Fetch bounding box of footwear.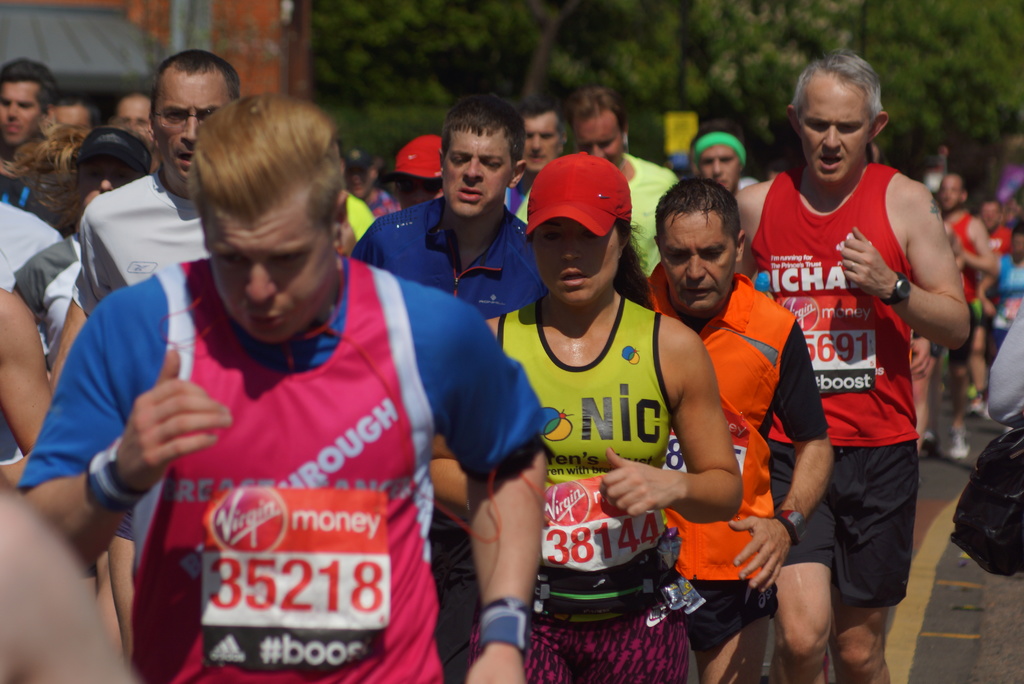
Bbox: Rect(950, 425, 972, 461).
